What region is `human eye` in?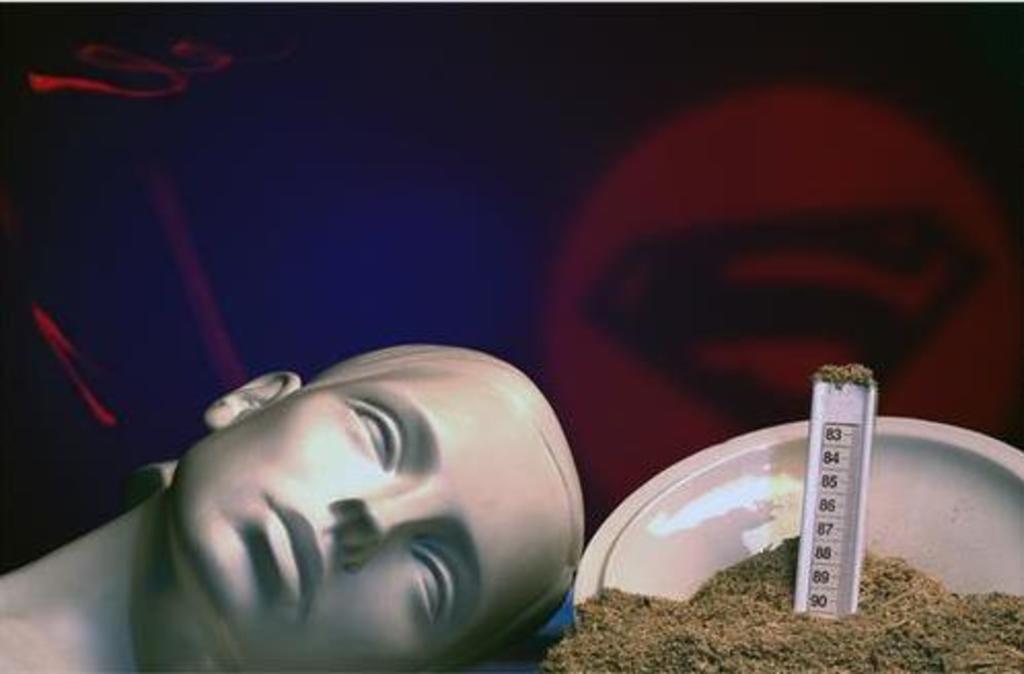
<box>348,395,409,479</box>.
